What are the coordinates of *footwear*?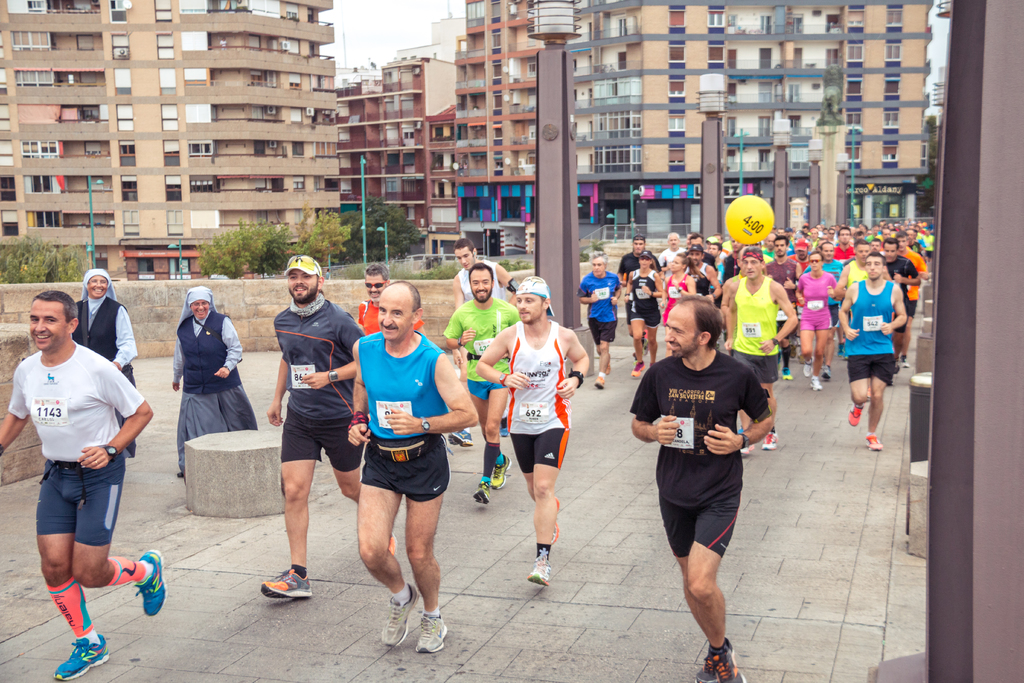
(630,358,646,377).
